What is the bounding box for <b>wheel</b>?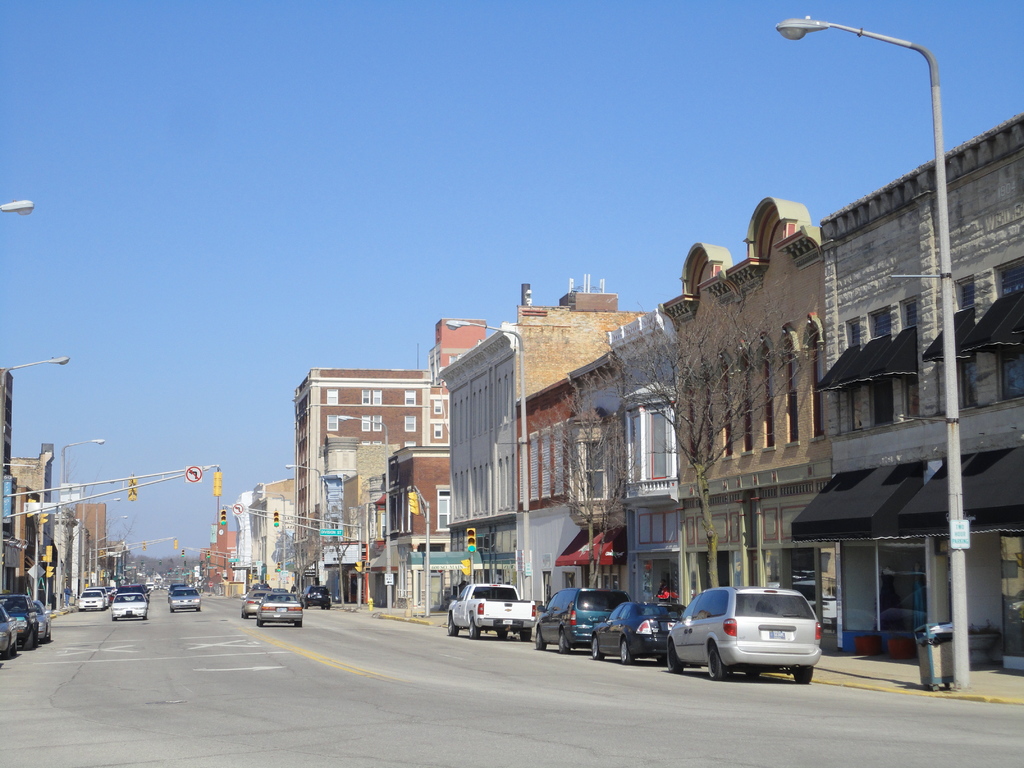
select_region(496, 630, 506, 637).
